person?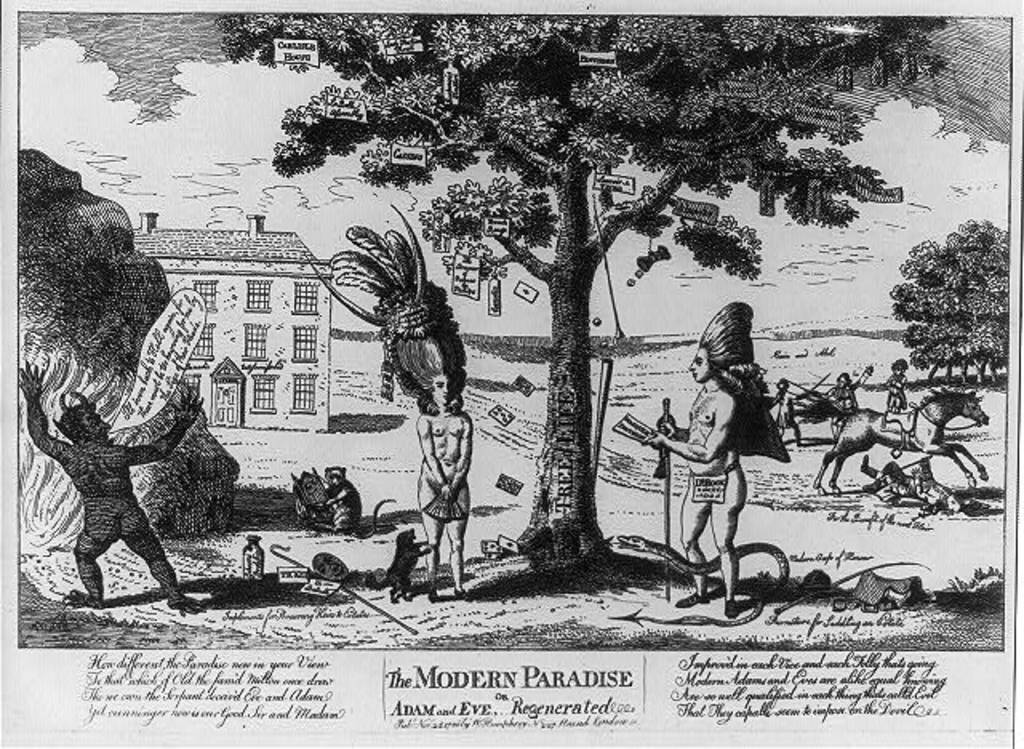
<box>418,366,477,602</box>
